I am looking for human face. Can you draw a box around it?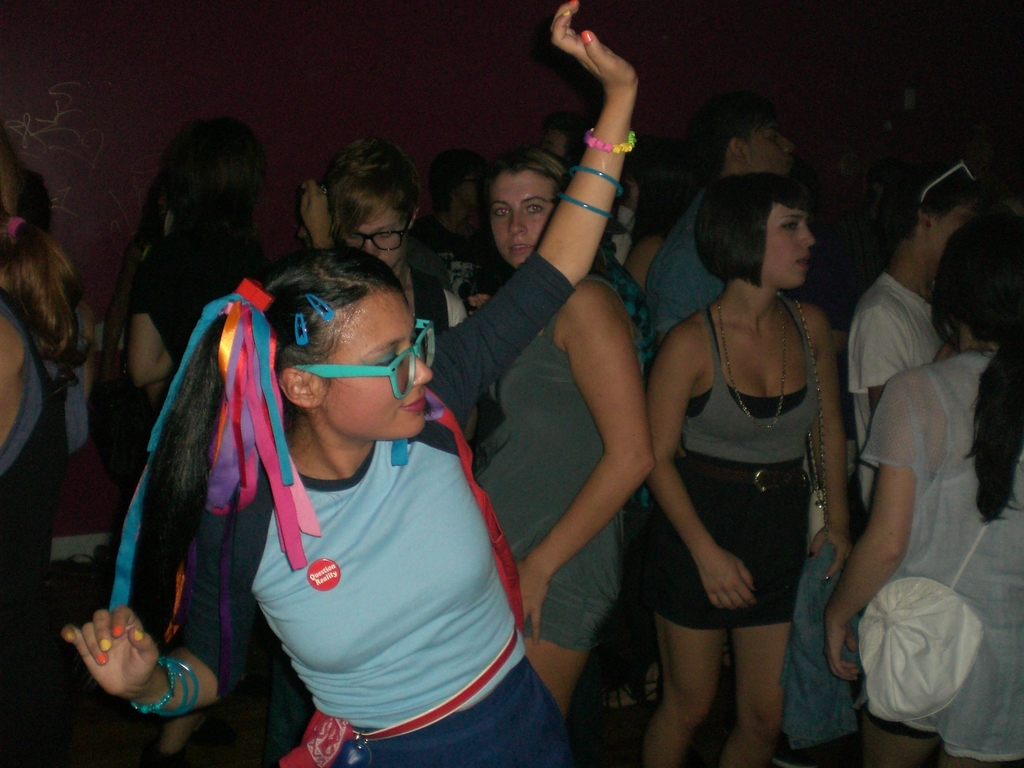
Sure, the bounding box is box(346, 195, 411, 270).
